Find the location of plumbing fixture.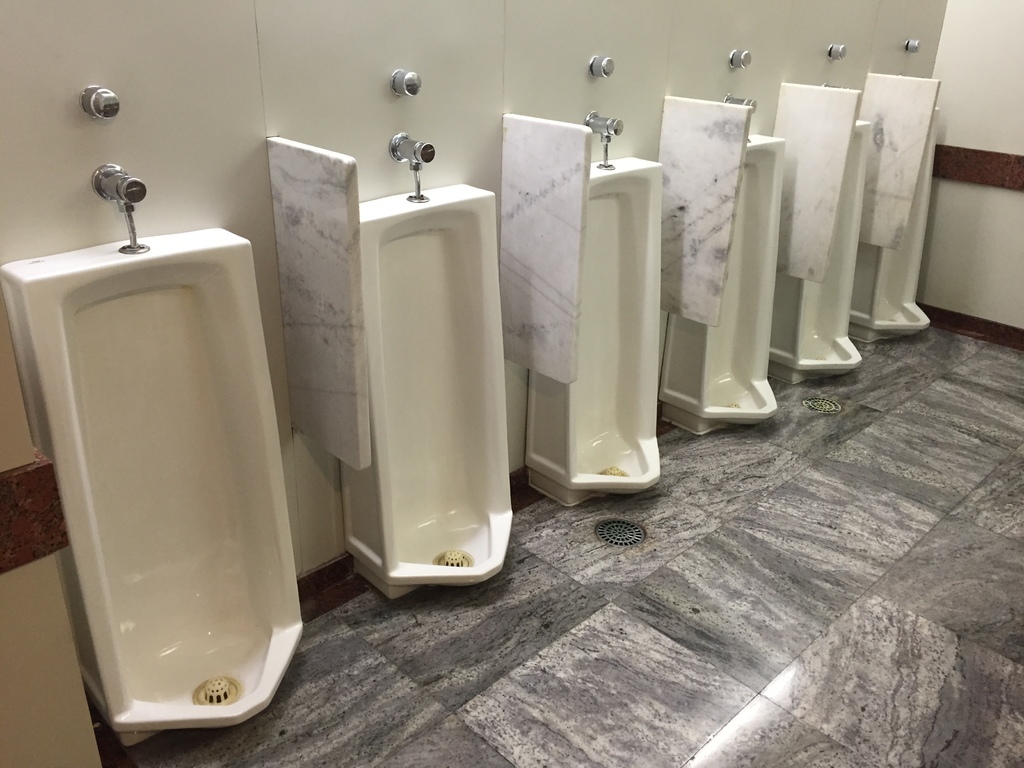
Location: <region>508, 42, 679, 536</region>.
